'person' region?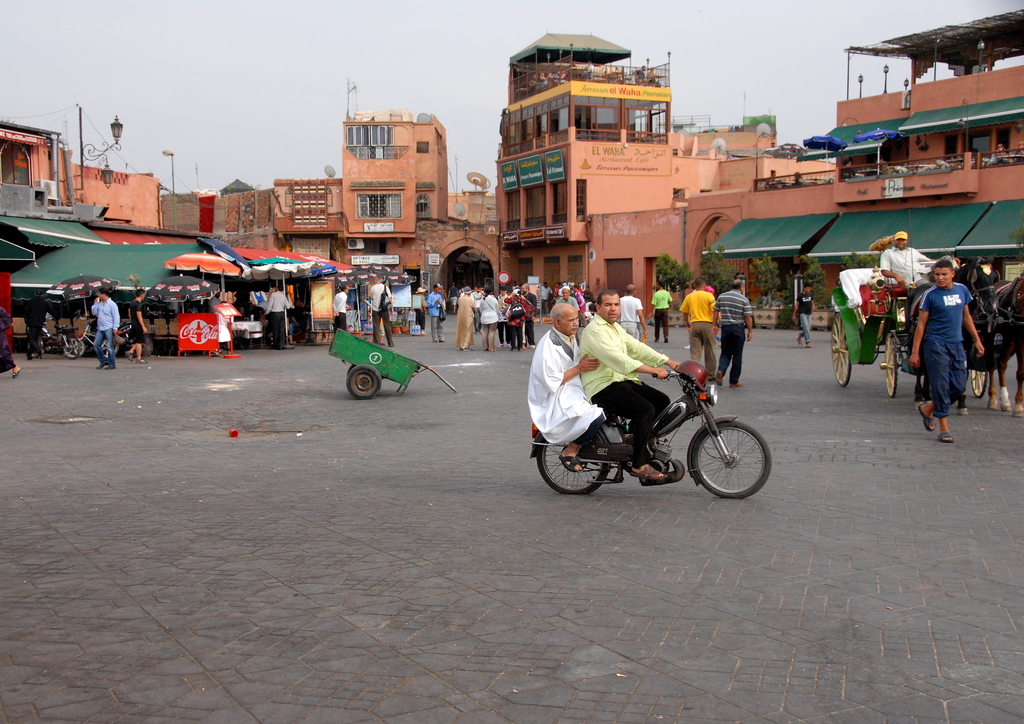
crop(507, 285, 533, 351)
